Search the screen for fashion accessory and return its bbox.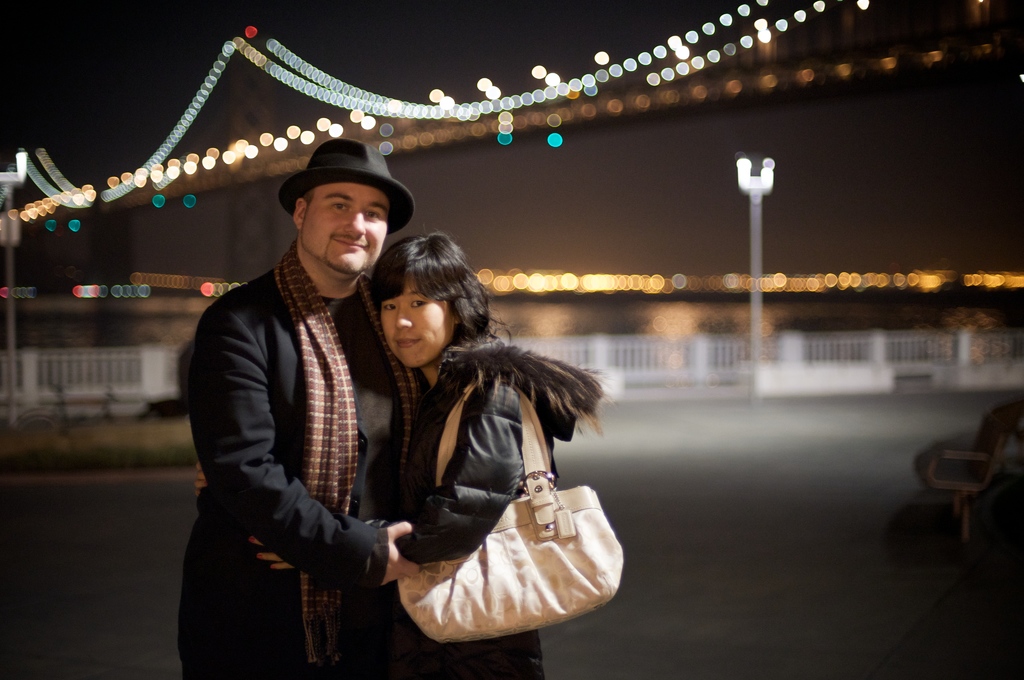
Found: 378,342,605,517.
